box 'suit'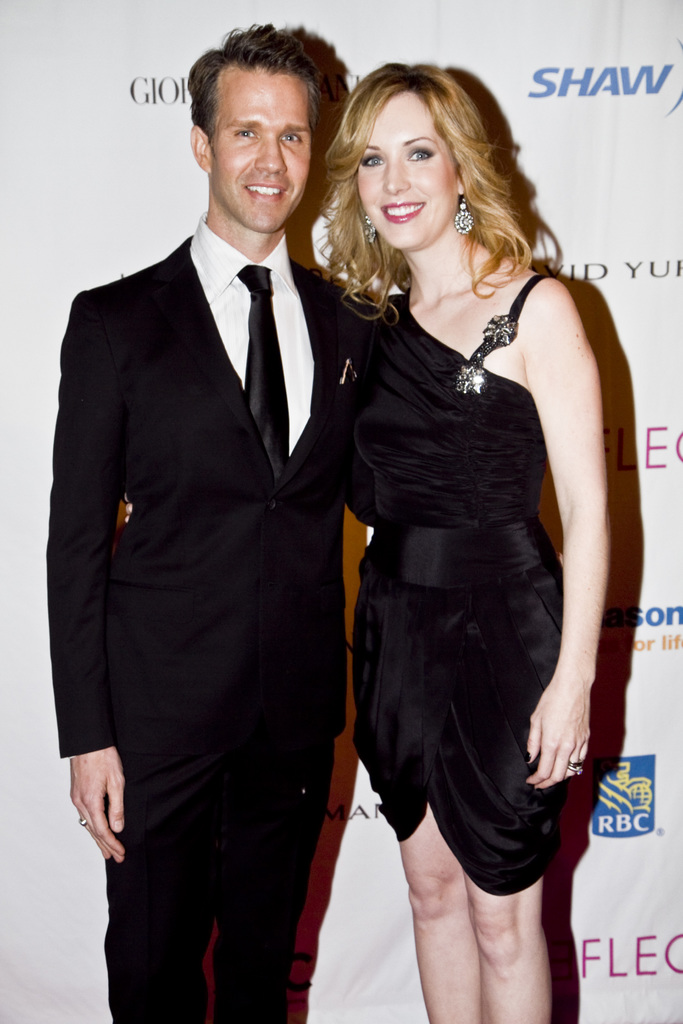
[x1=31, y1=157, x2=344, y2=917]
